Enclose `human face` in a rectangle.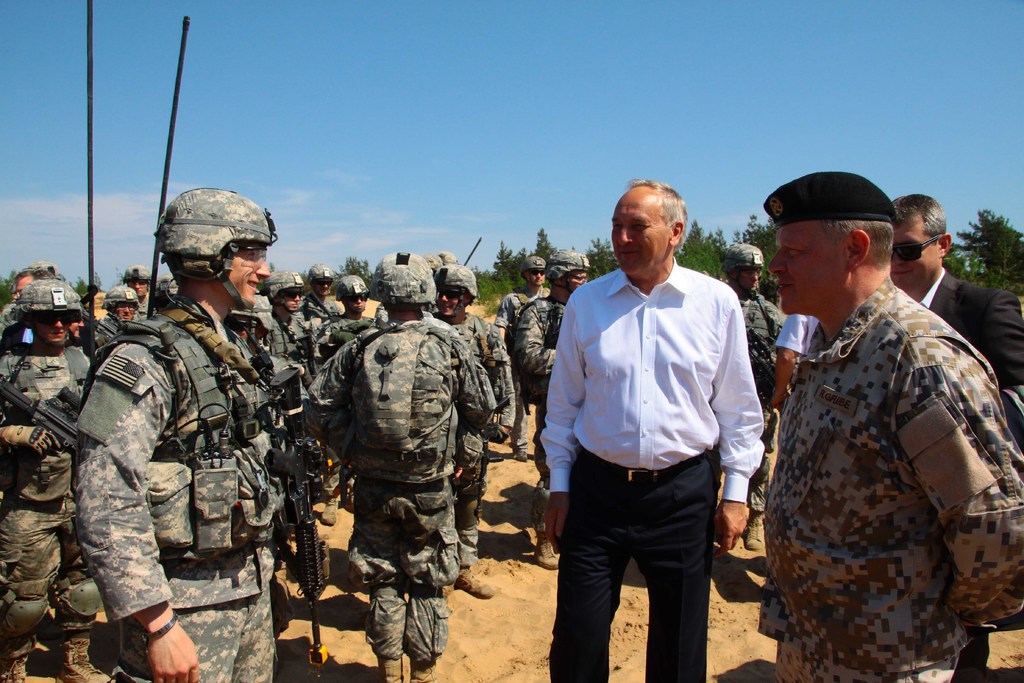
Rect(350, 294, 365, 310).
